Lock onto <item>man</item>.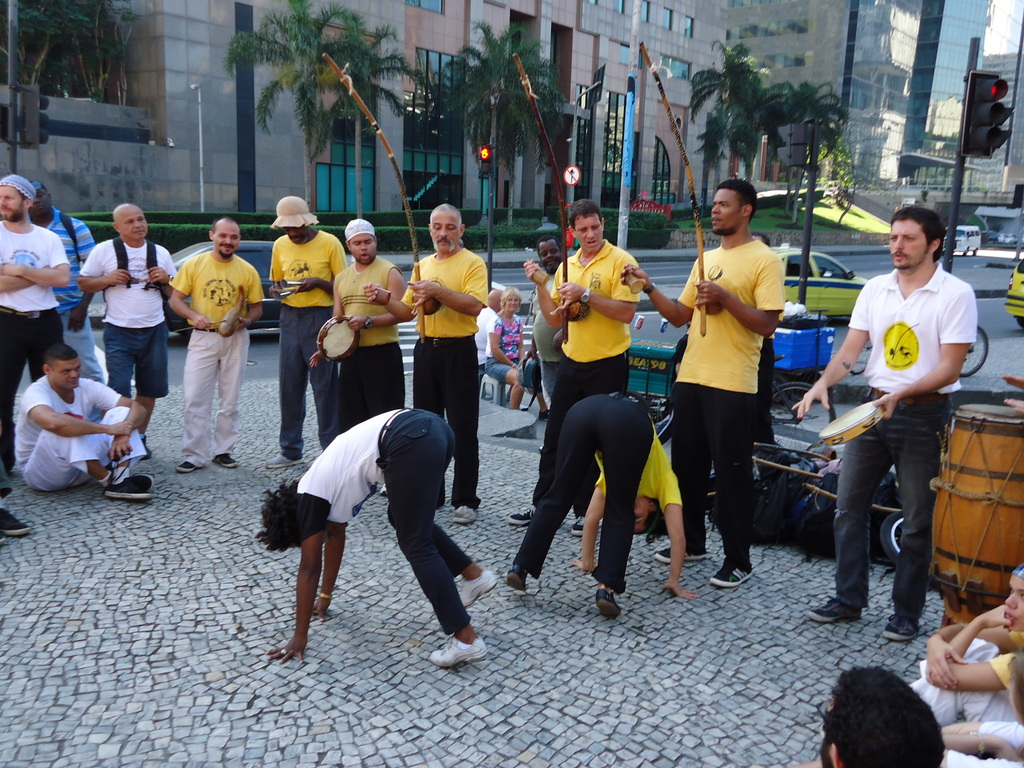
Locked: 794:666:946:767.
